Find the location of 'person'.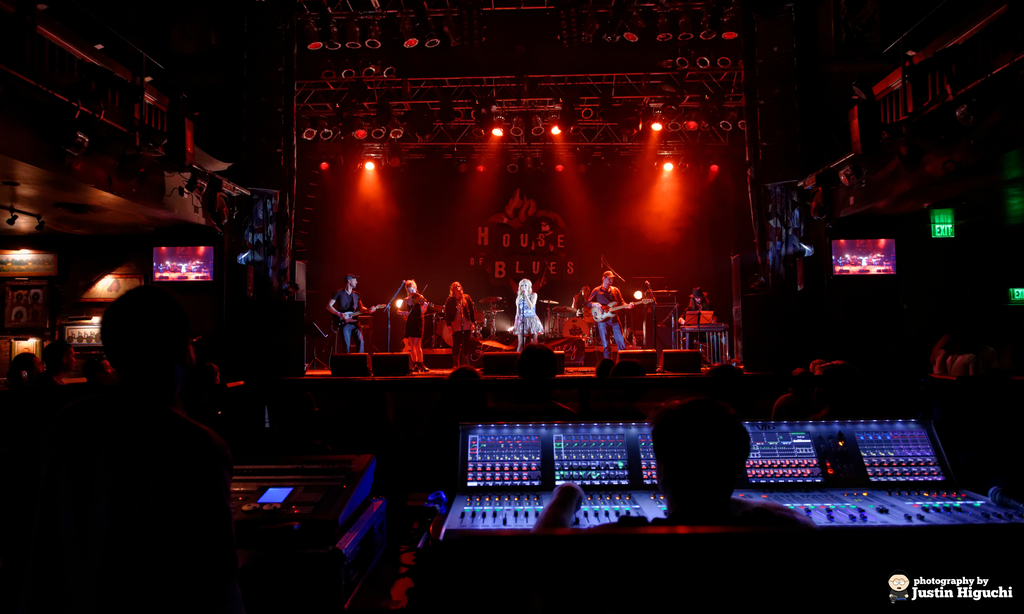
Location: <box>510,275,547,349</box>.
